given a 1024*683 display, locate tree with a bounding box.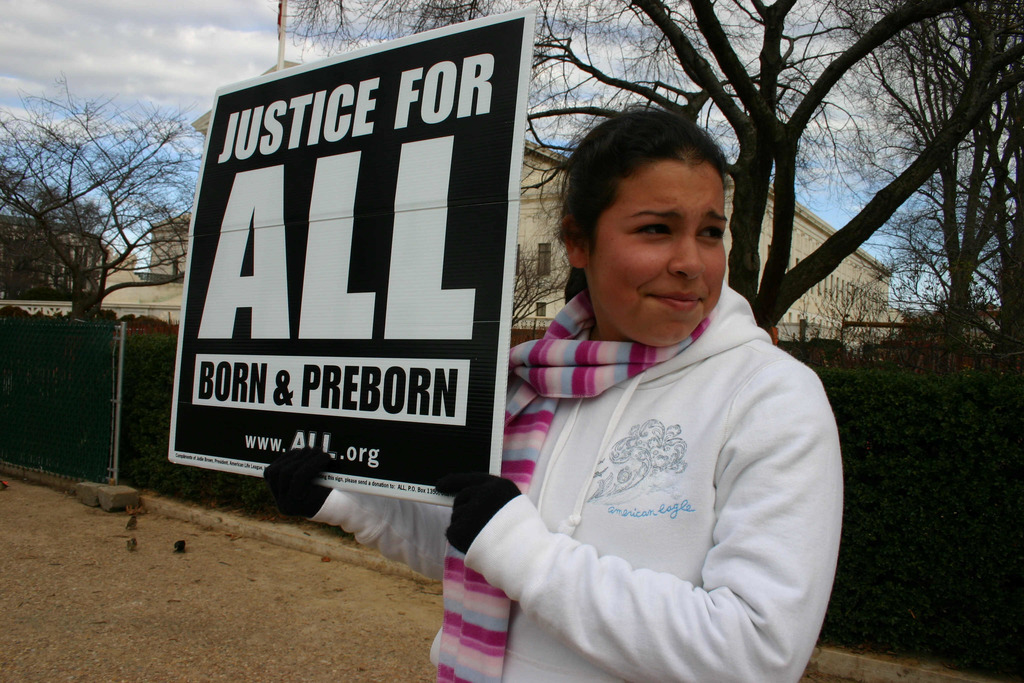
Located: [x1=818, y1=0, x2=1023, y2=343].
